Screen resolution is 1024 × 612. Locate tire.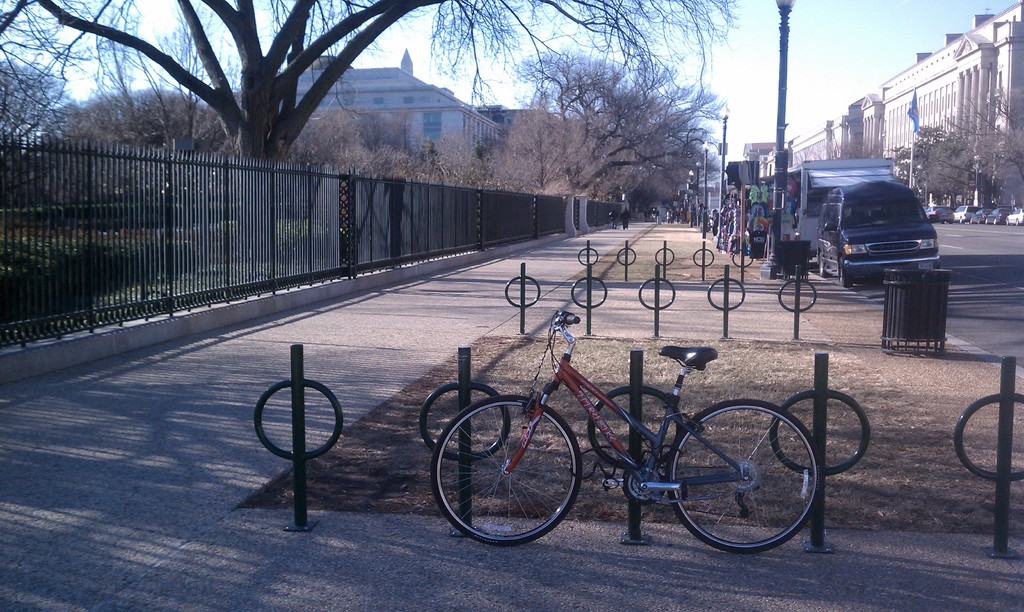
locate(1005, 213, 1012, 226).
